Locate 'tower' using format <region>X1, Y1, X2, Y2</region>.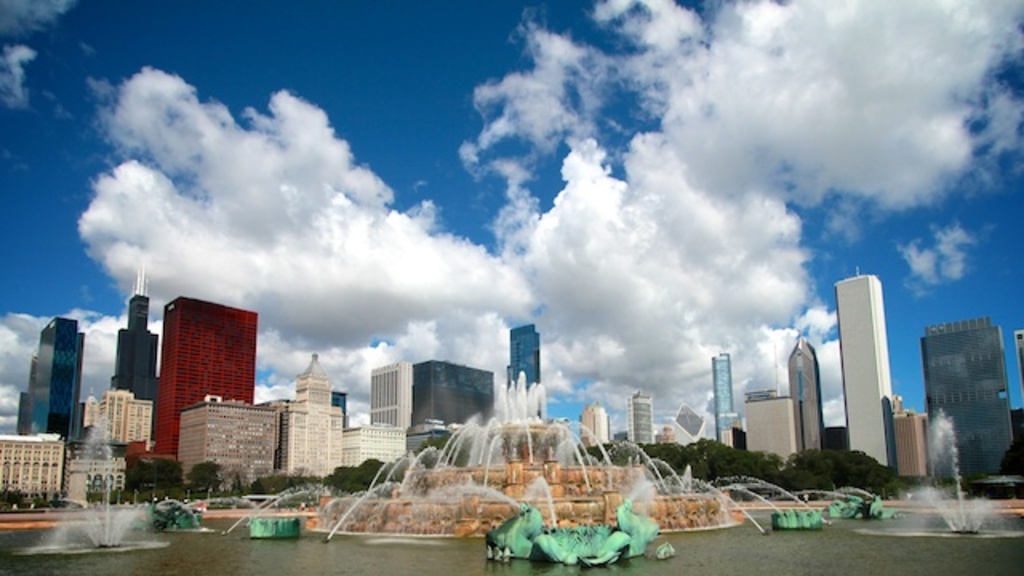
<region>832, 246, 907, 466</region>.
